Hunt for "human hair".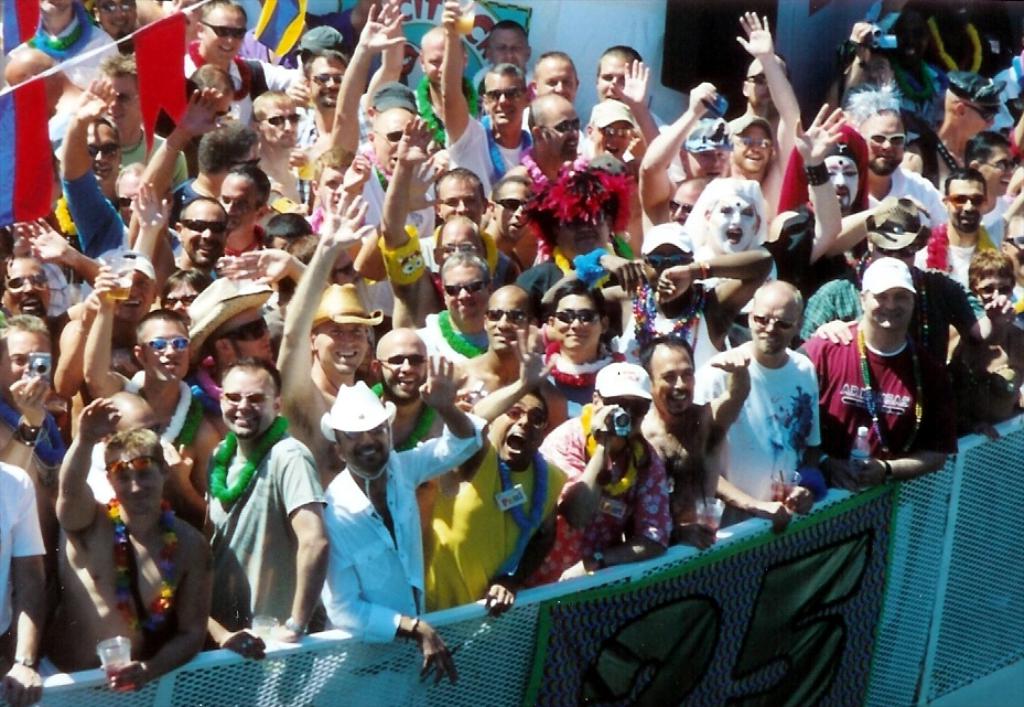
Hunted down at BBox(967, 247, 1015, 291).
